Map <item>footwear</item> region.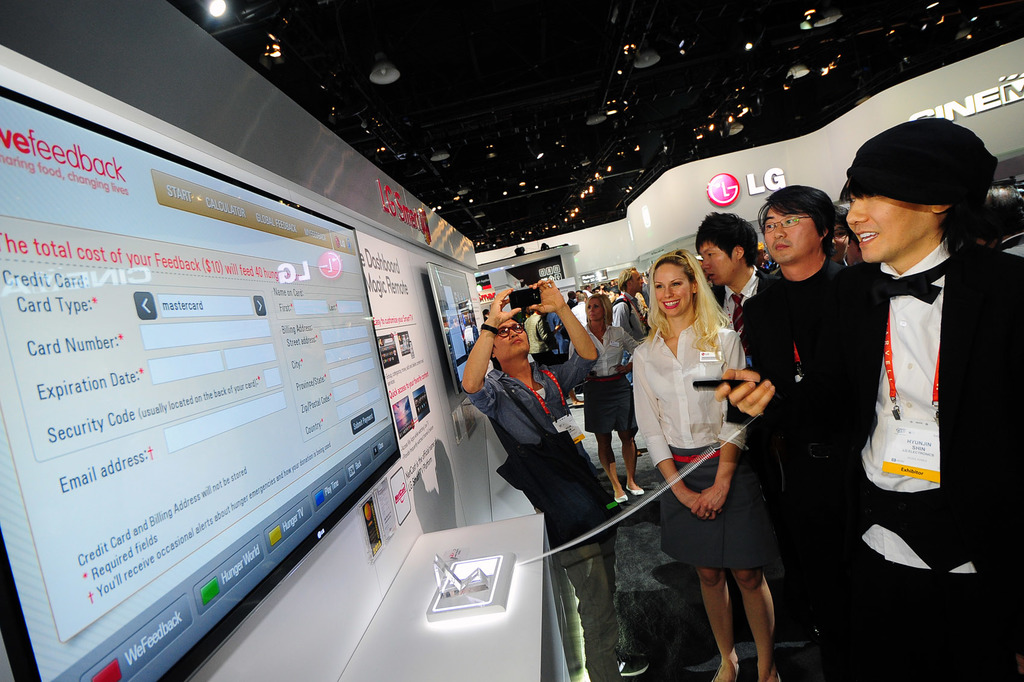
Mapped to locate(628, 482, 640, 499).
